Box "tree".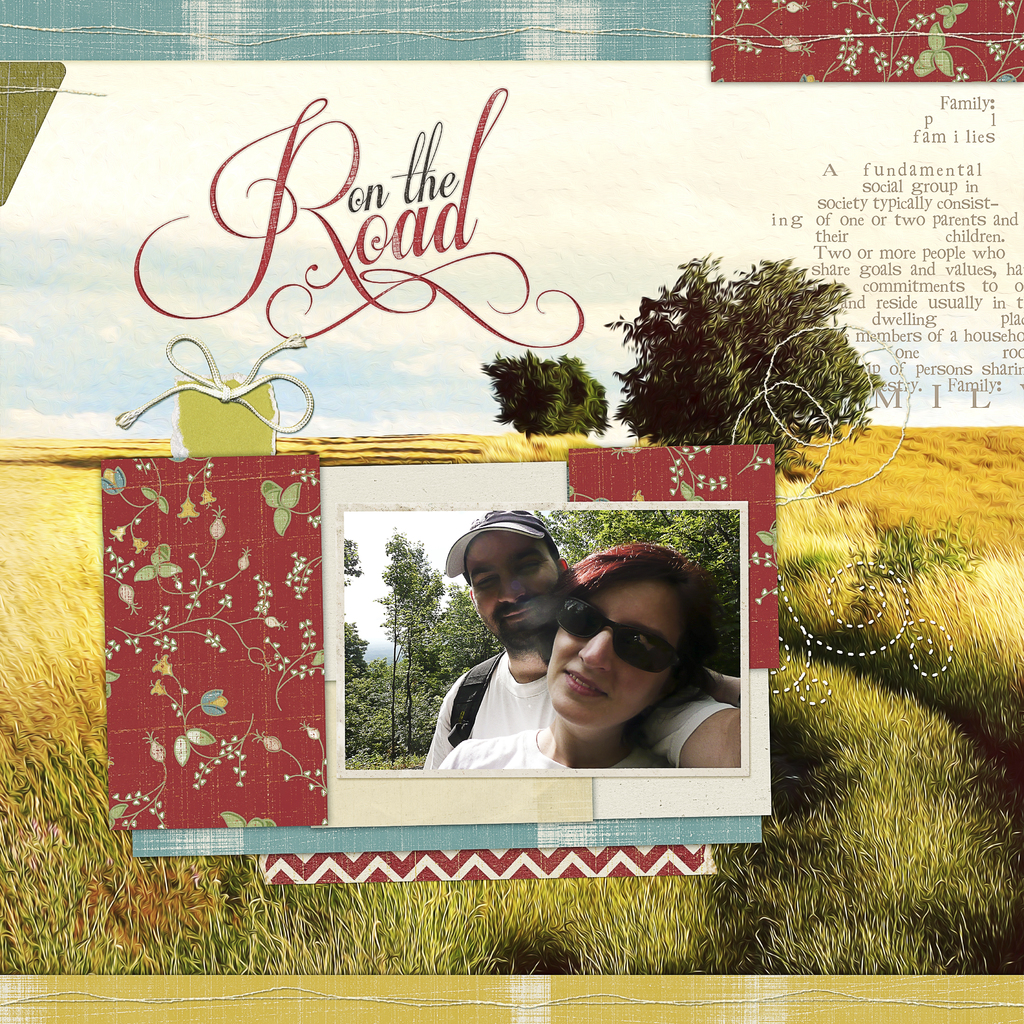
crop(466, 338, 614, 466).
